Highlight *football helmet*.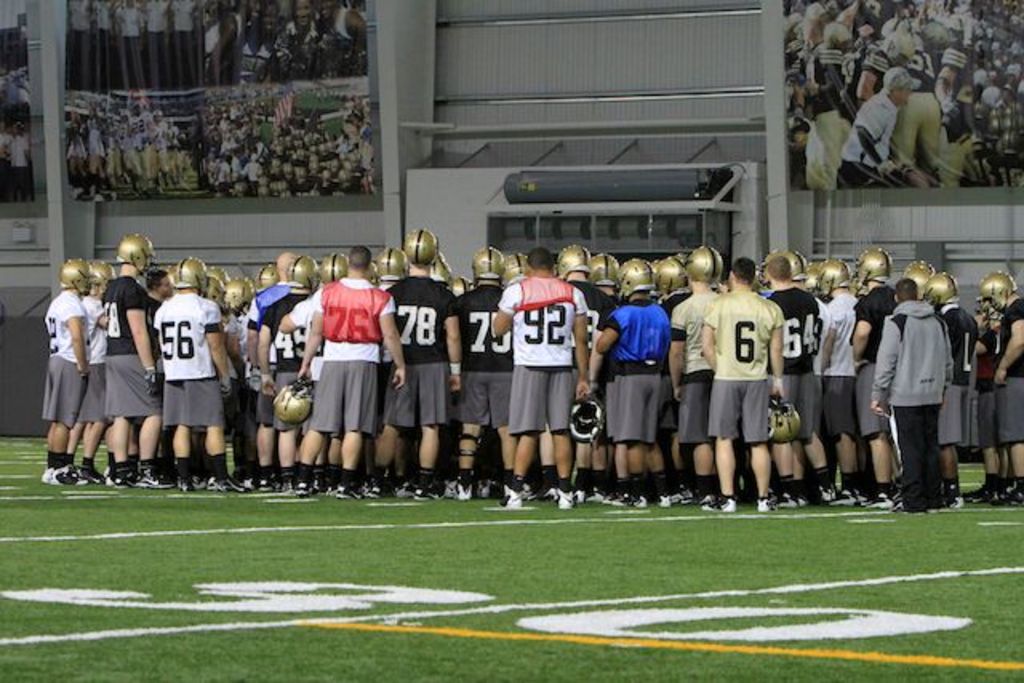
Highlighted region: {"x1": 762, "y1": 395, "x2": 803, "y2": 445}.
